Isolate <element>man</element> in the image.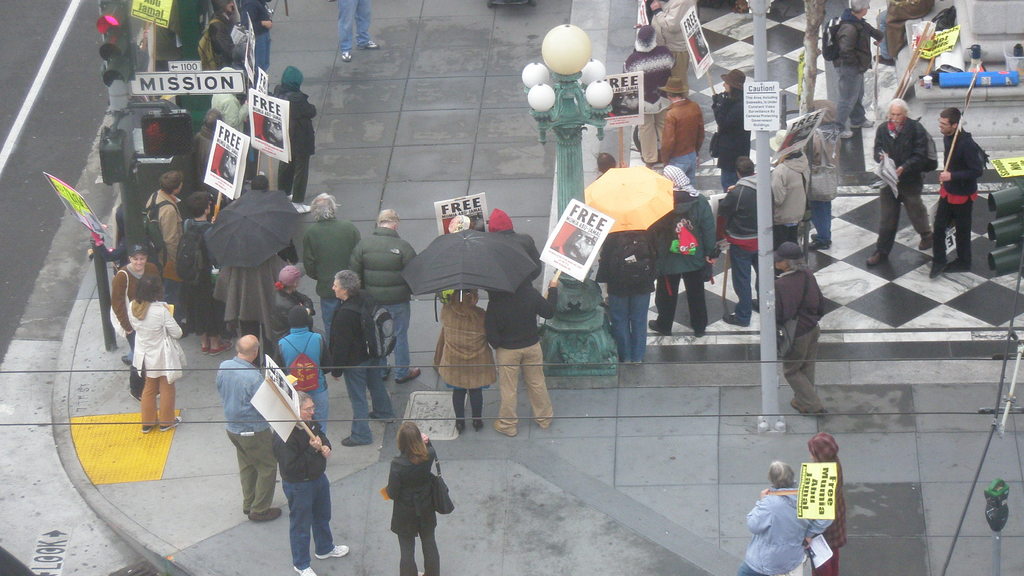
Isolated region: box(865, 96, 932, 266).
